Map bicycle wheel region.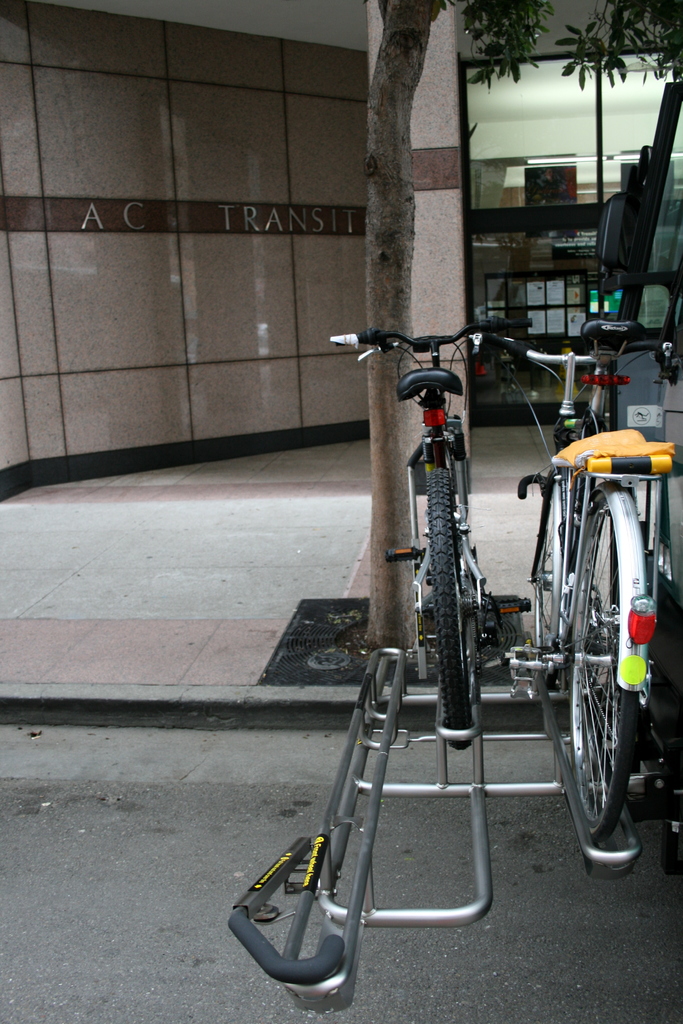
Mapped to box=[557, 488, 654, 892].
